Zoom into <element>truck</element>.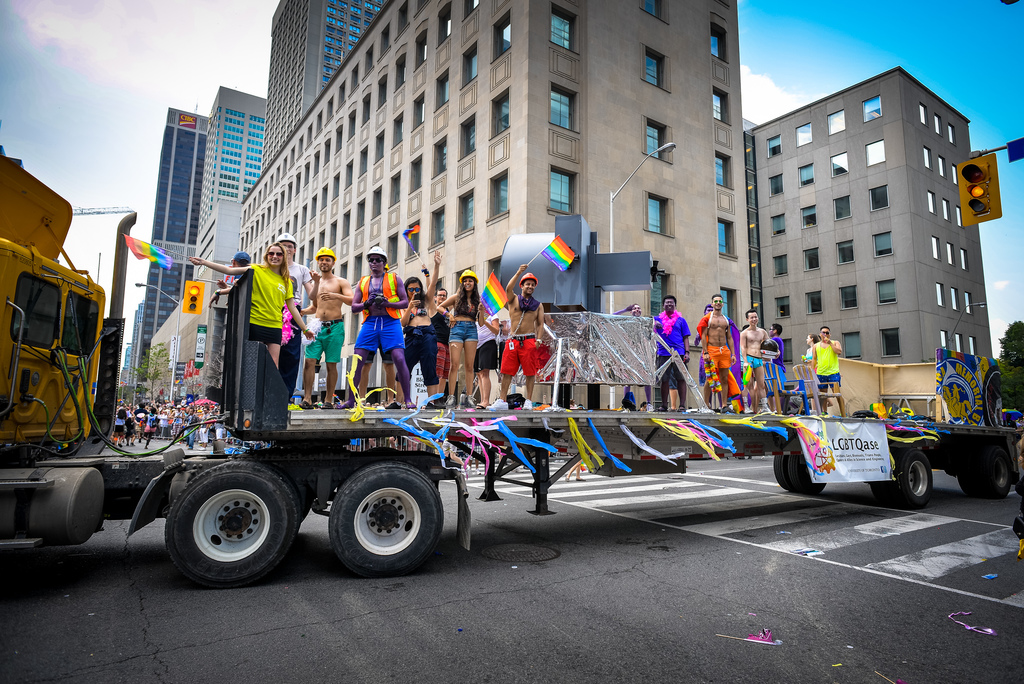
Zoom target: 0:141:1023:590.
